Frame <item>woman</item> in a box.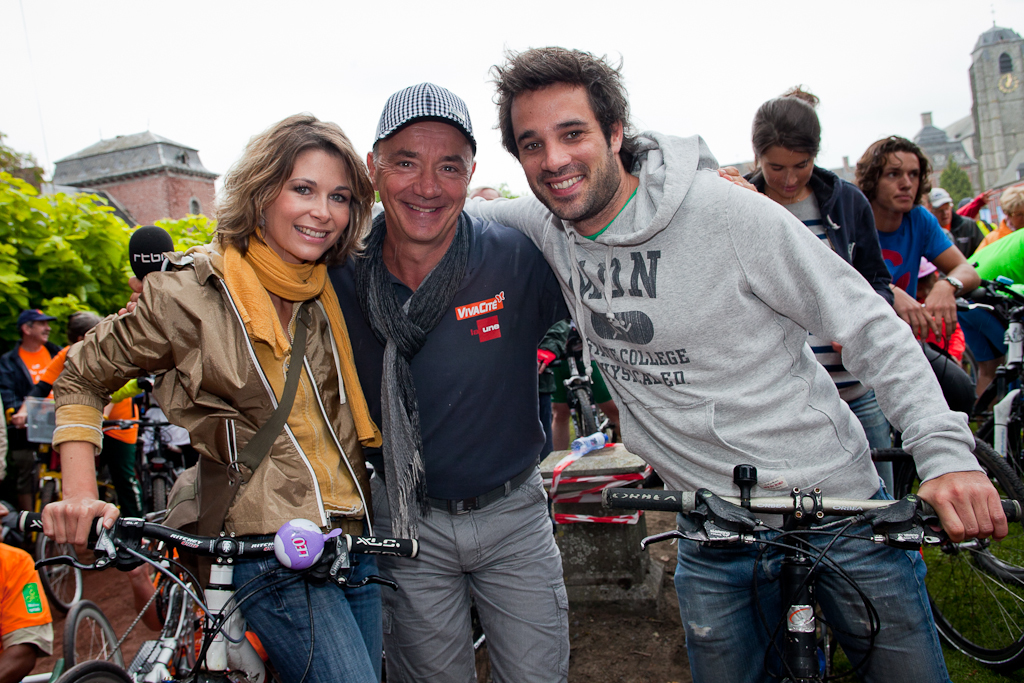
x1=736 y1=84 x2=901 y2=515.
